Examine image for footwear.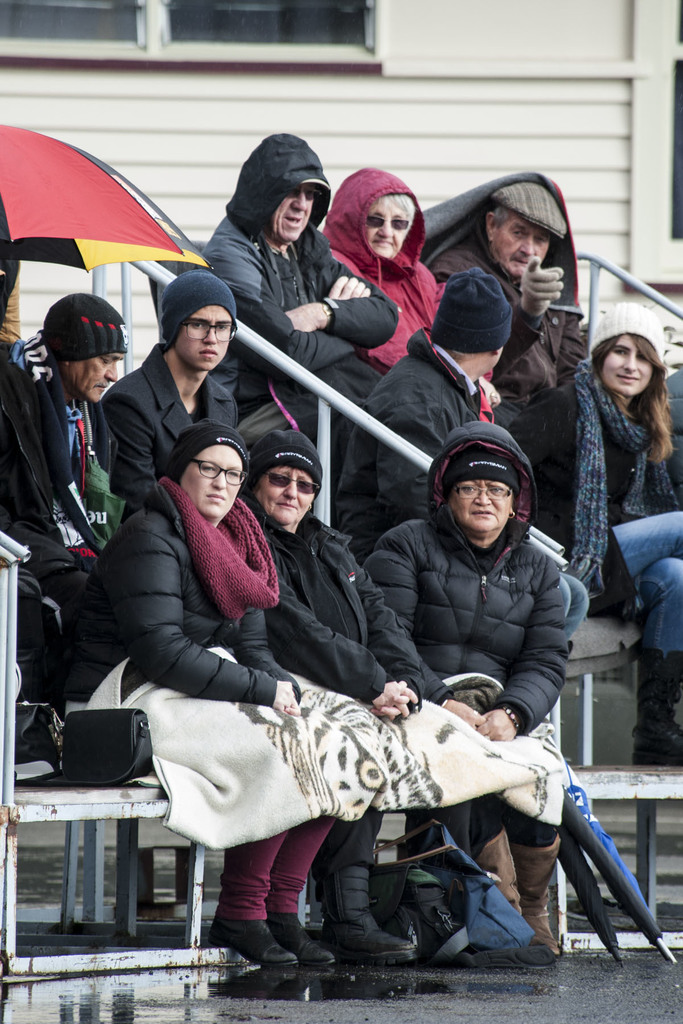
Examination result: [x1=626, y1=644, x2=682, y2=764].
